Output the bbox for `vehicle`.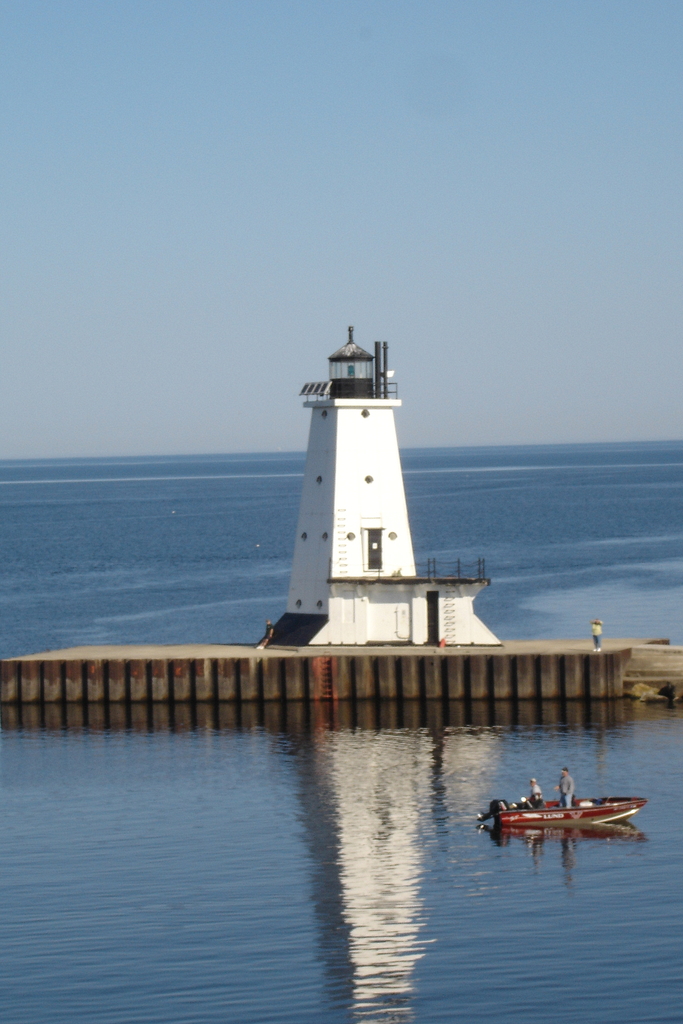
<box>495,794,638,852</box>.
